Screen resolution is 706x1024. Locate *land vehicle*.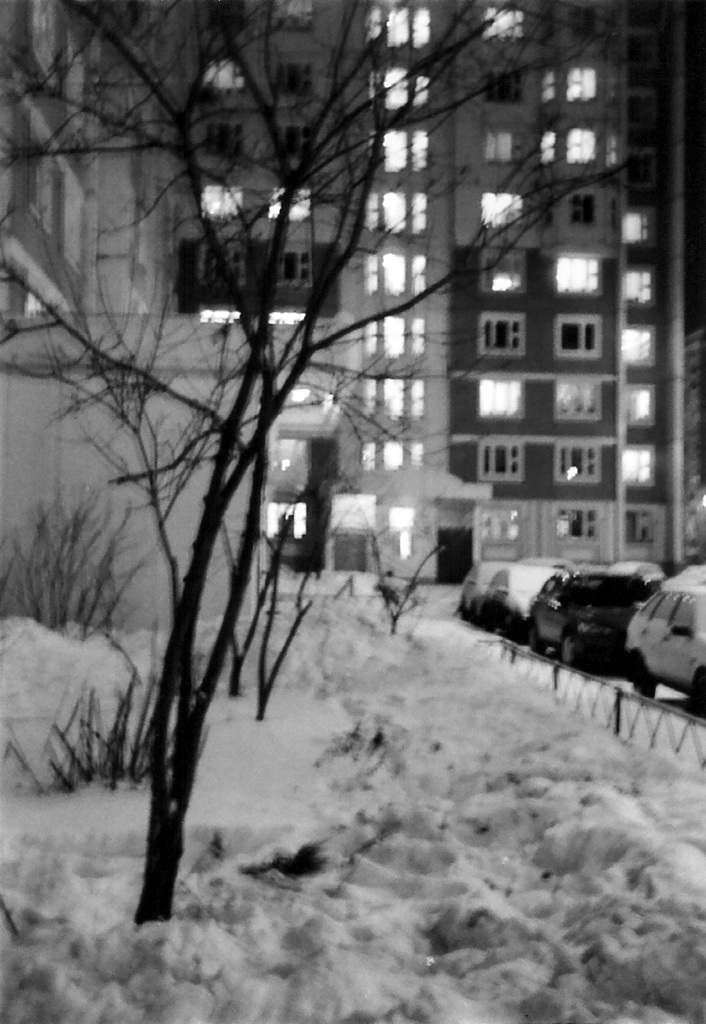
left=525, top=576, right=654, bottom=678.
